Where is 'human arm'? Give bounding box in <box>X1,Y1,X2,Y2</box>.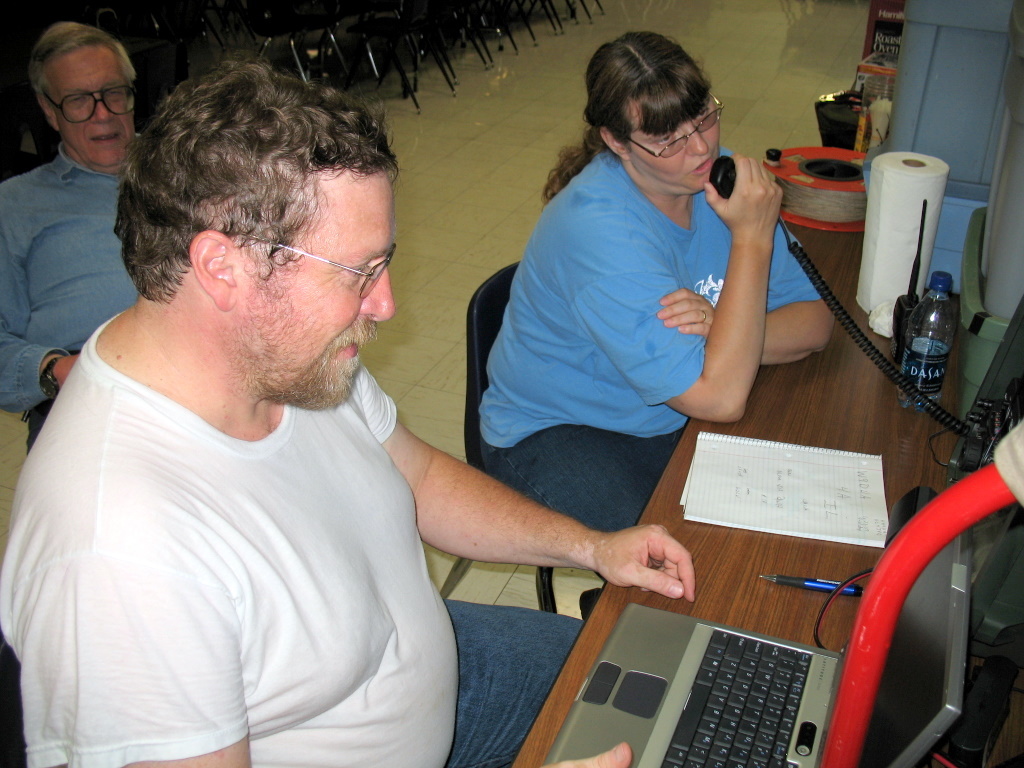
<box>365,365,701,610</box>.
